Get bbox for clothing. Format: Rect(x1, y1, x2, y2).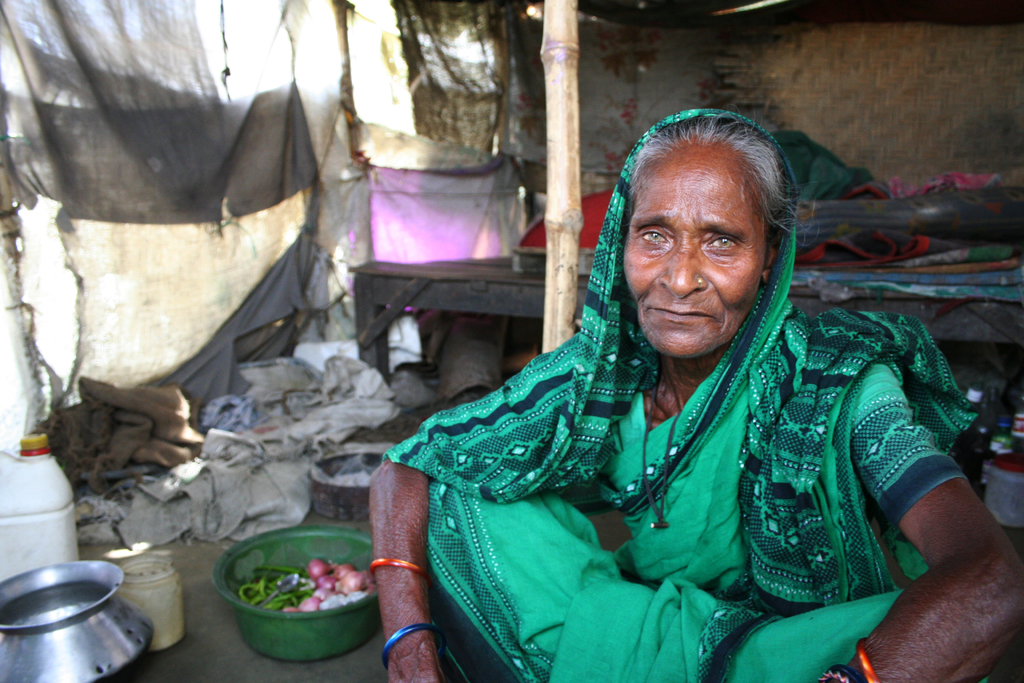
Rect(372, 164, 971, 682).
